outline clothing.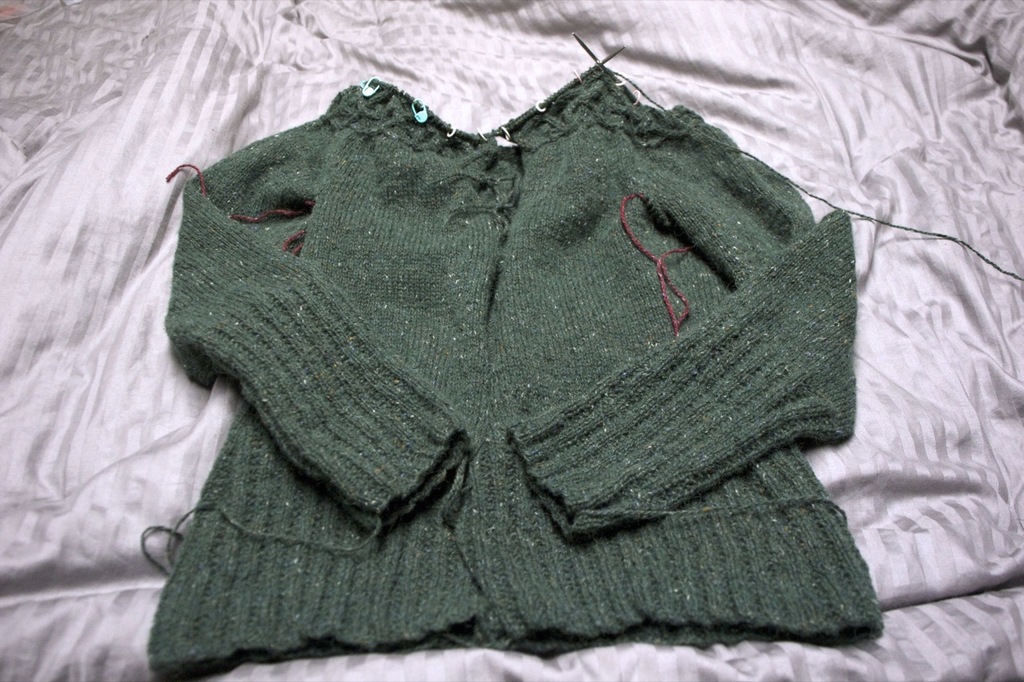
Outline: box=[155, 28, 890, 681].
